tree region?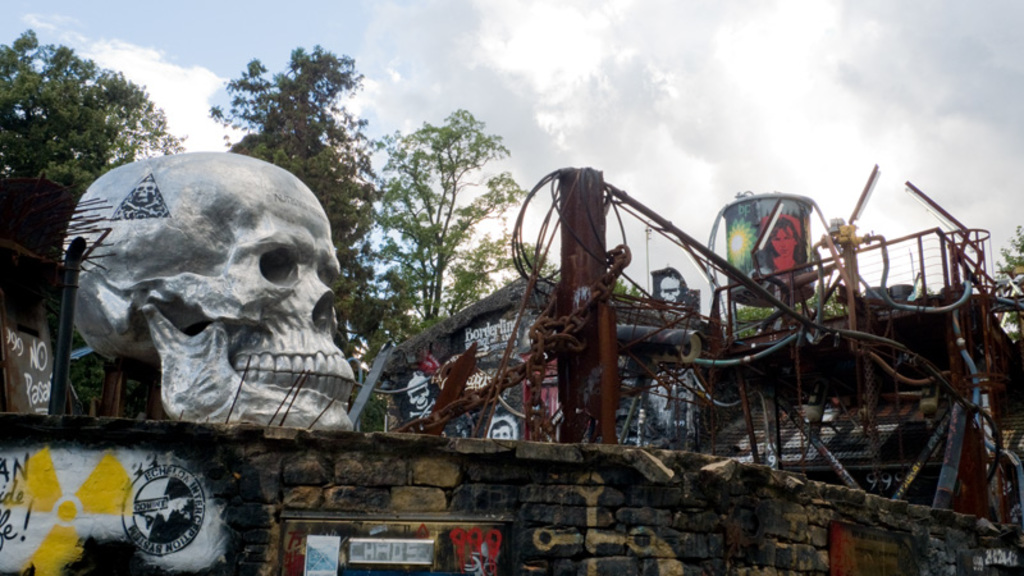
[left=205, top=44, right=379, bottom=348]
